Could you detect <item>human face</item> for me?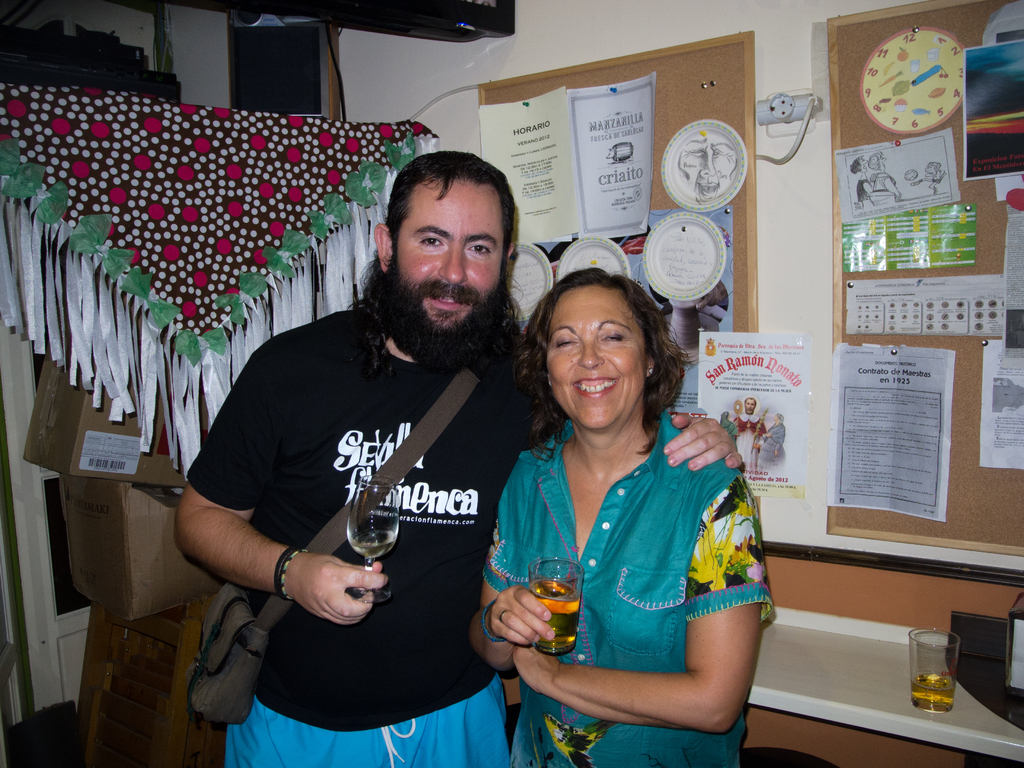
Detection result: box(383, 177, 506, 346).
